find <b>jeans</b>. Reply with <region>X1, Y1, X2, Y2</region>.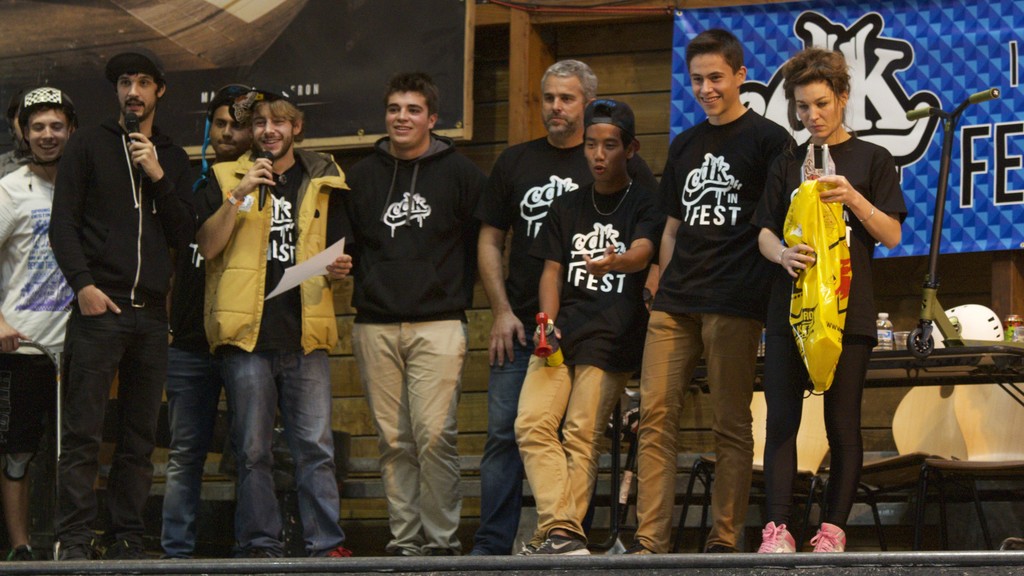
<region>756, 338, 861, 536</region>.
